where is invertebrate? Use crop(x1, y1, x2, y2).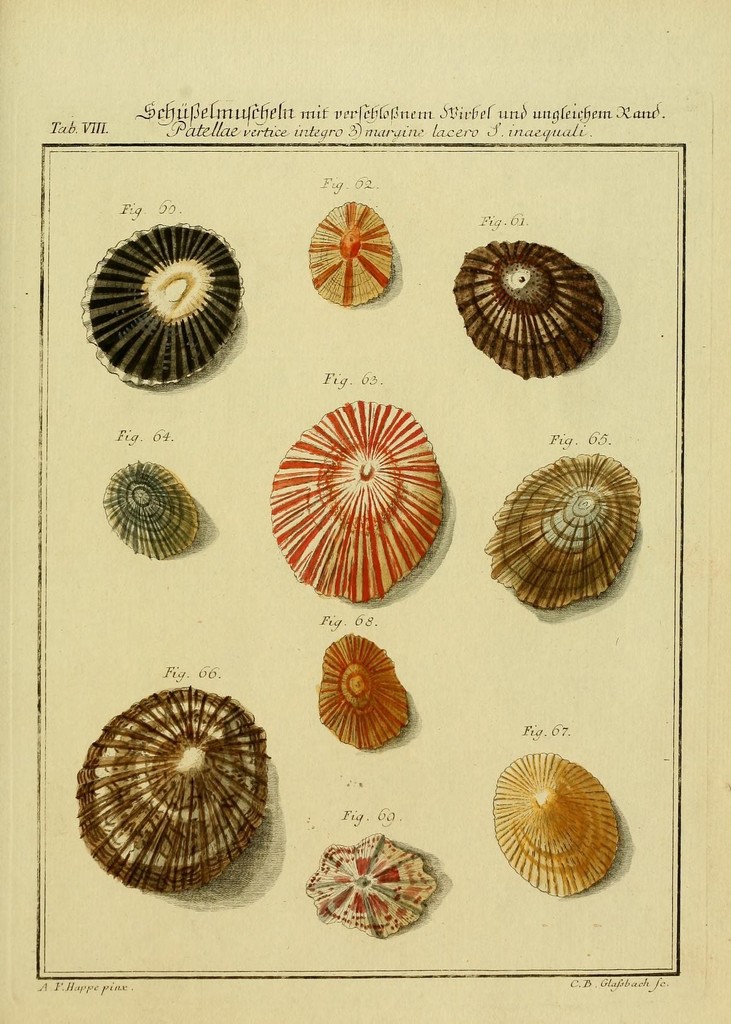
crop(314, 633, 410, 753).
